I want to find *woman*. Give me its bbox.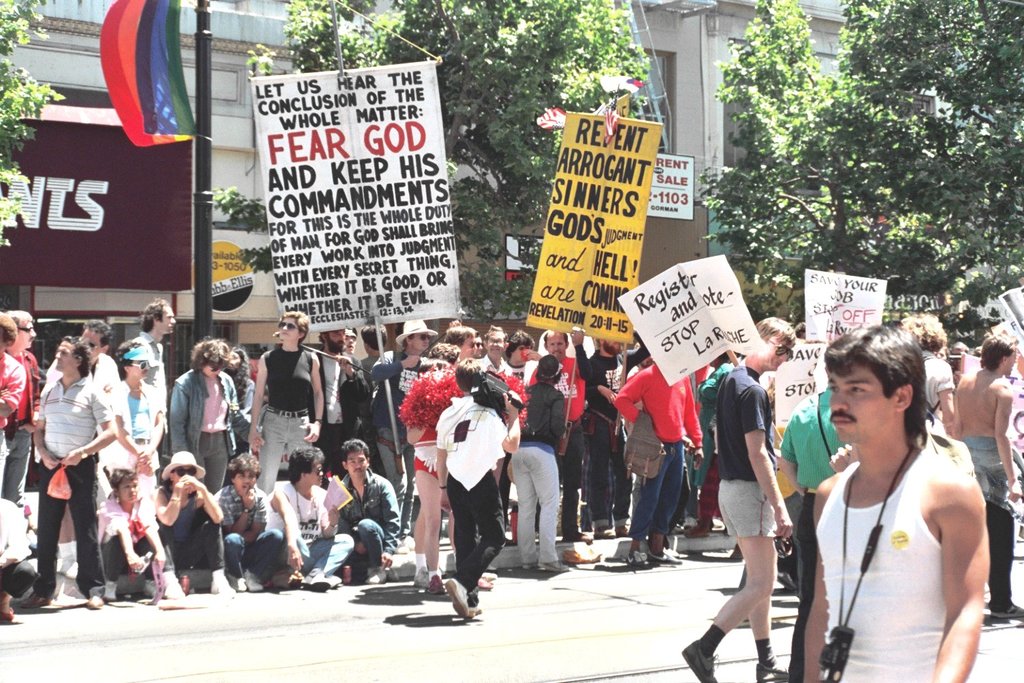
<bbox>112, 339, 169, 503</bbox>.
